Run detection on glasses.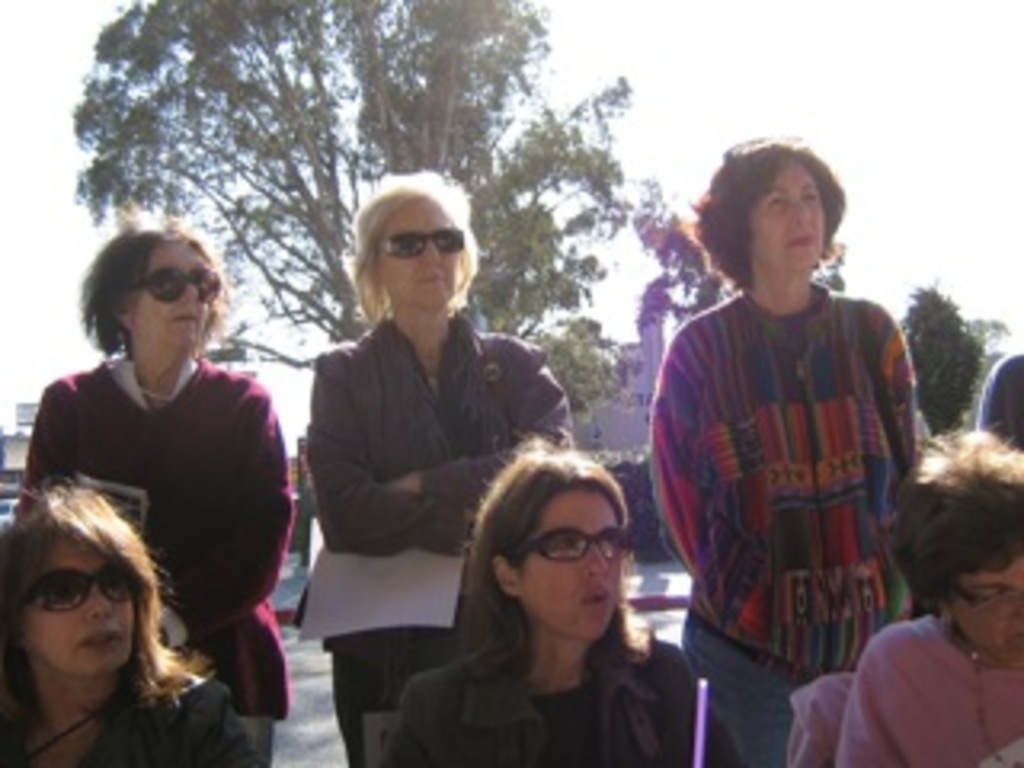
Result: <region>954, 576, 1021, 611</region>.
